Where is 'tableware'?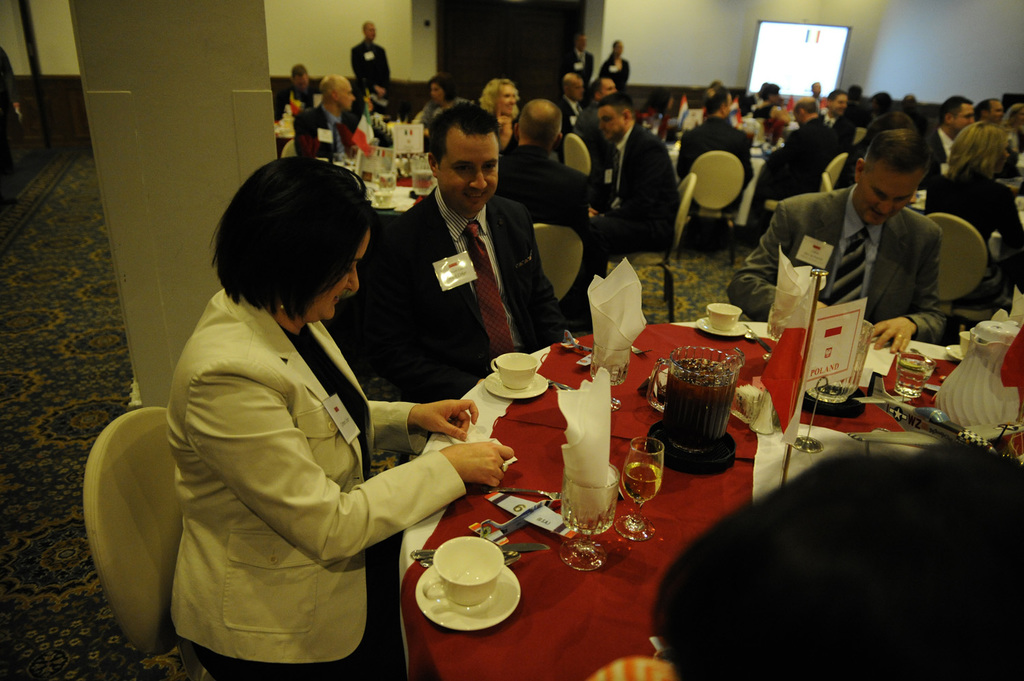
select_region(753, 323, 767, 360).
